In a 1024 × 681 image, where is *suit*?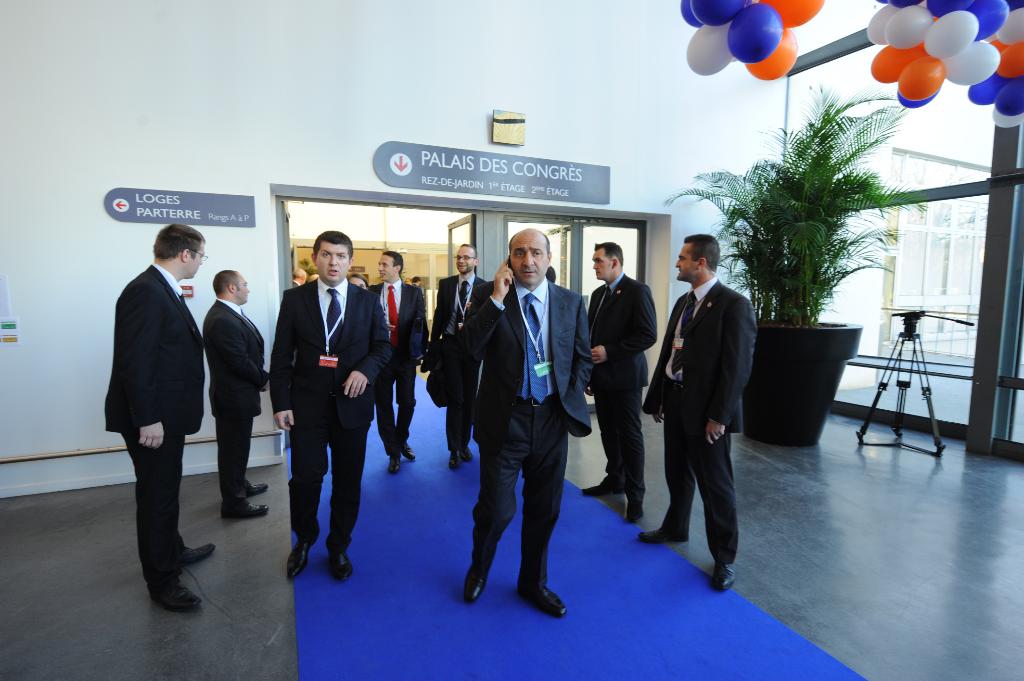
rect(426, 275, 488, 453).
